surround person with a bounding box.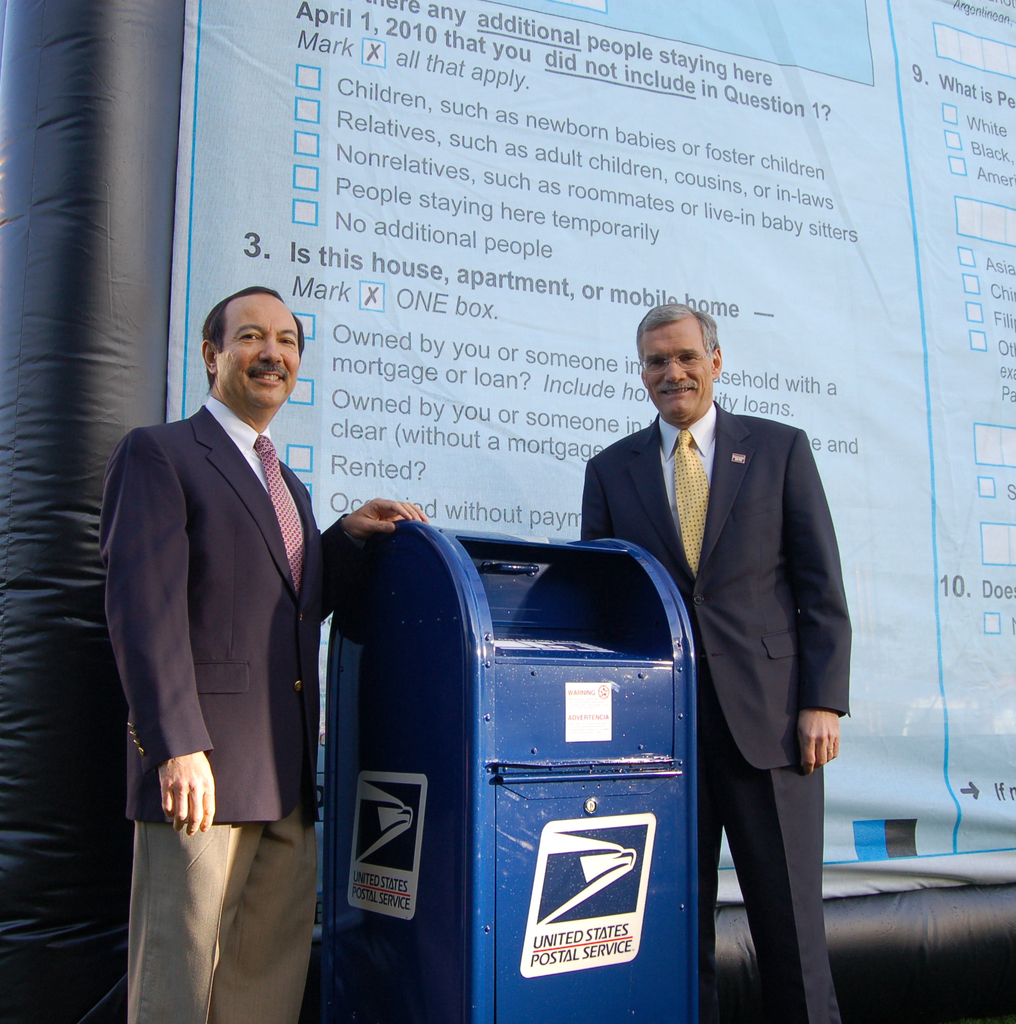
(left=580, top=297, right=853, bottom=1023).
